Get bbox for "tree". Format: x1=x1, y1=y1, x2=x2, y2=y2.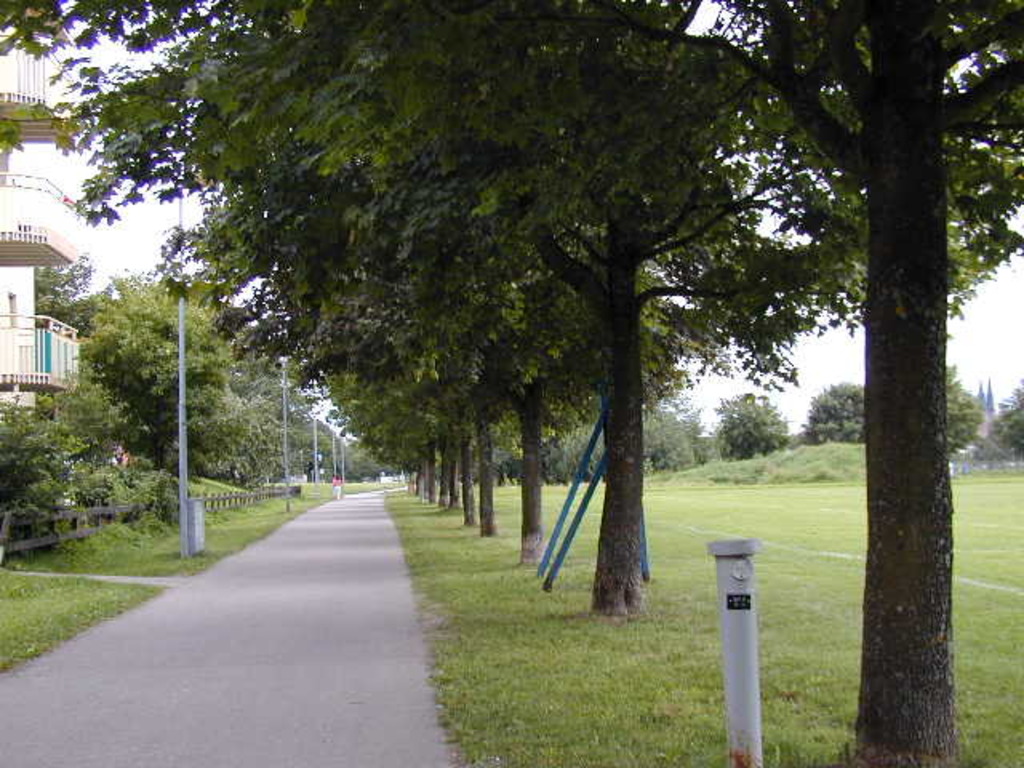
x1=542, y1=411, x2=610, y2=485.
